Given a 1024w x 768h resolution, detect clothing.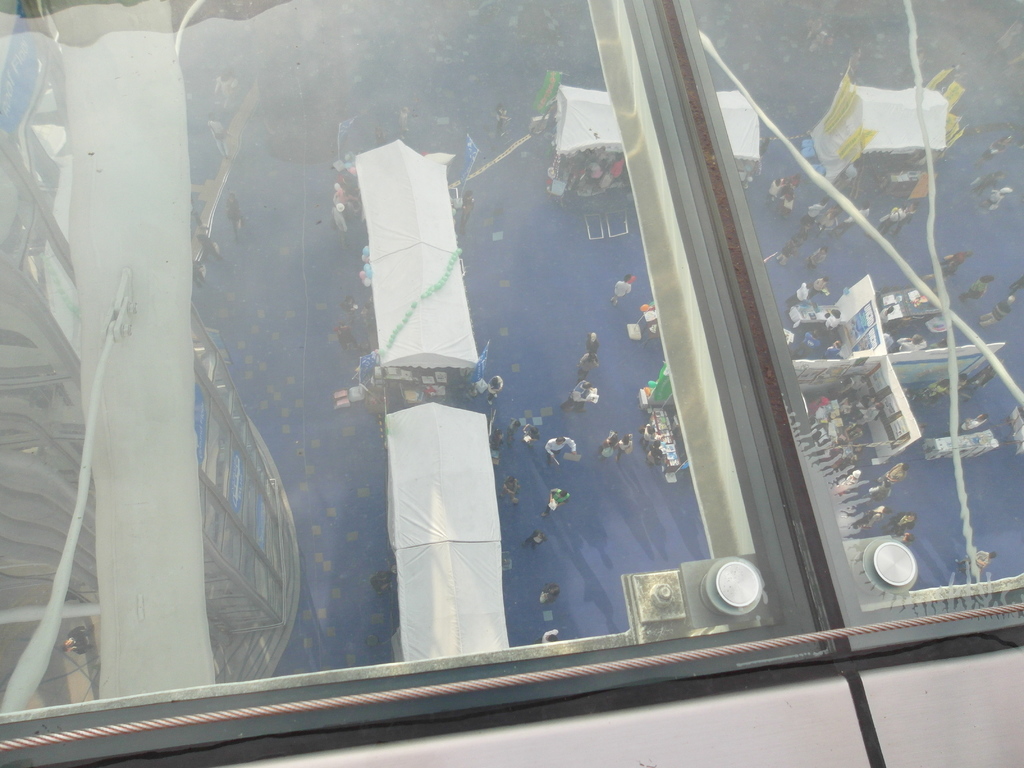
[369, 572, 390, 593].
